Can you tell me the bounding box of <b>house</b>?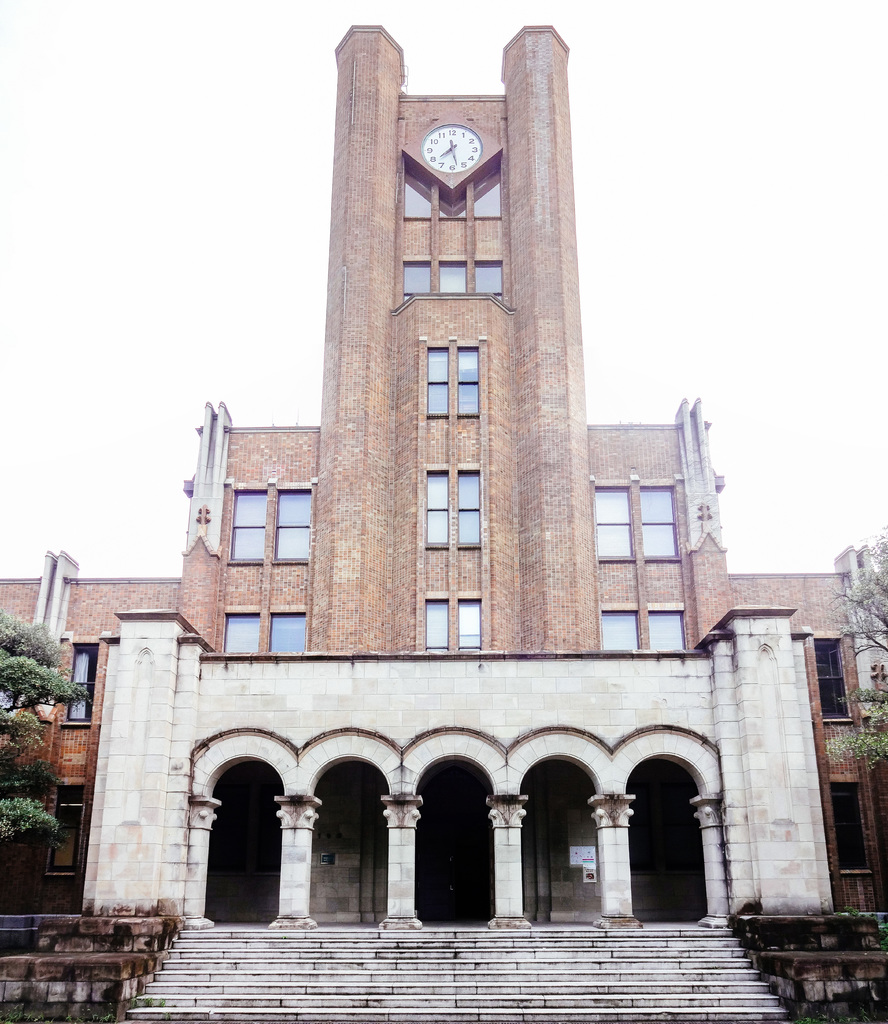
{"left": 0, "top": 0, "right": 887, "bottom": 1023}.
